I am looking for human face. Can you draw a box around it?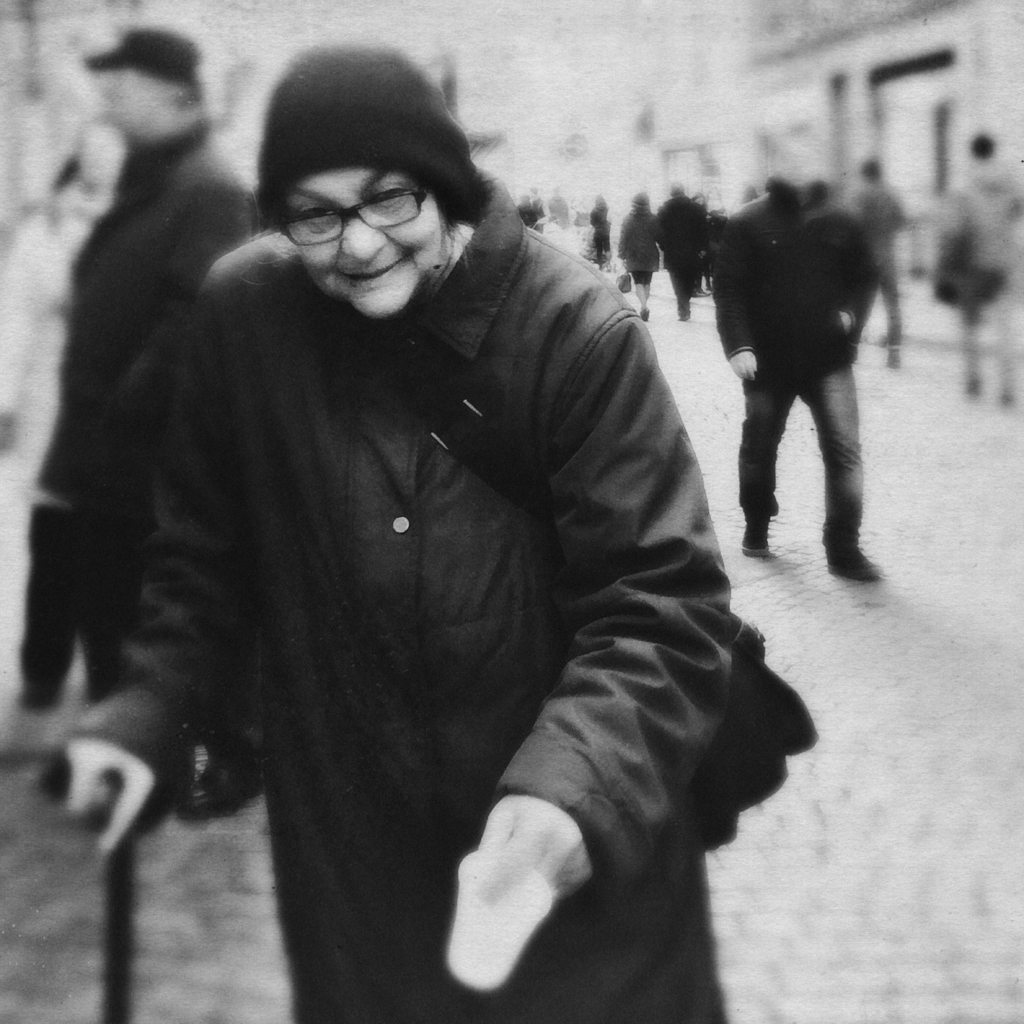
Sure, the bounding box is x1=266 y1=154 x2=451 y2=328.
